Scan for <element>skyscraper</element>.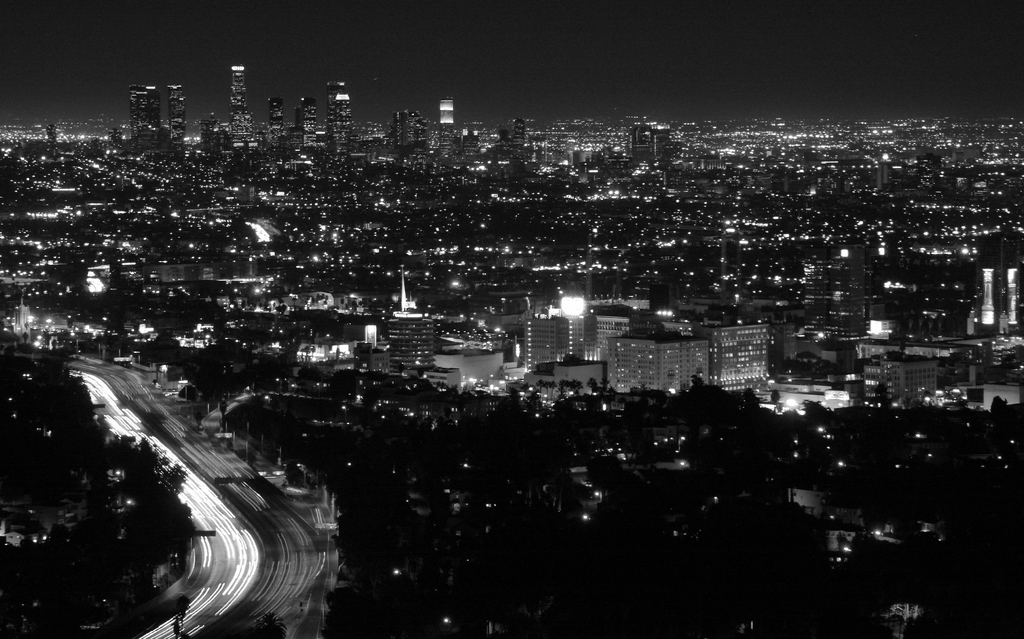
Scan result: bbox=(330, 79, 351, 130).
